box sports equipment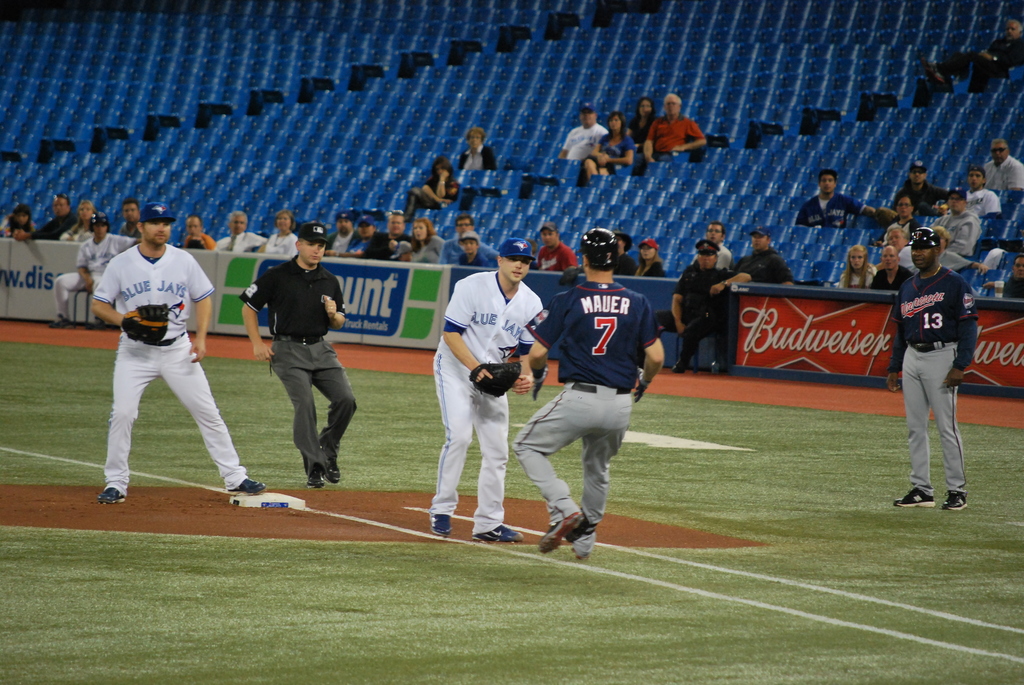
582 230 618 274
